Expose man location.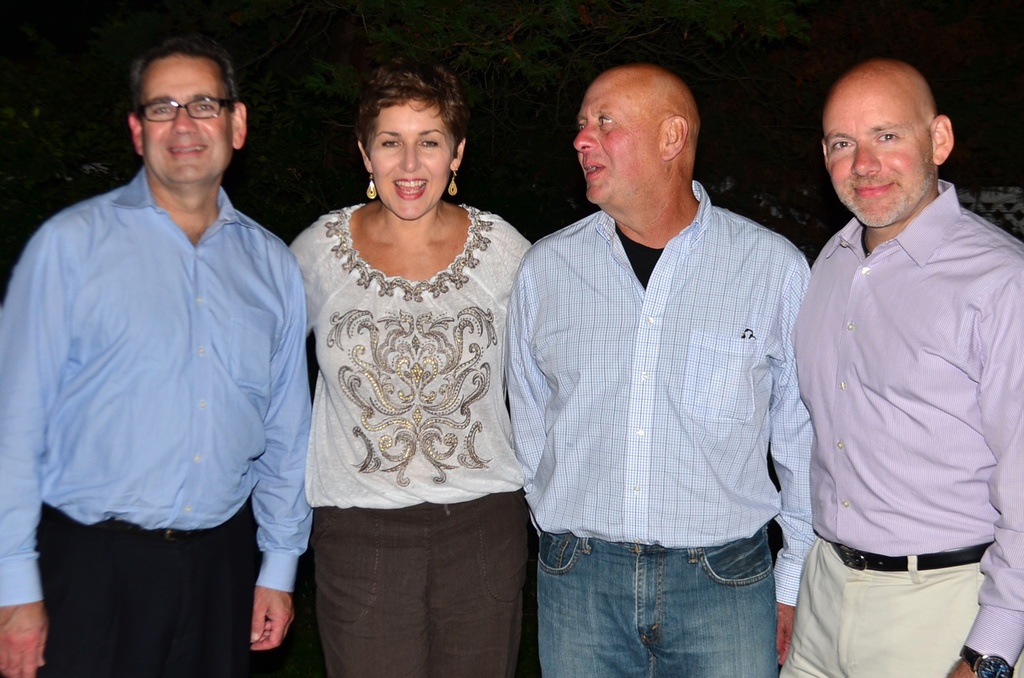
Exposed at {"left": 0, "top": 27, "right": 325, "bottom": 677}.
